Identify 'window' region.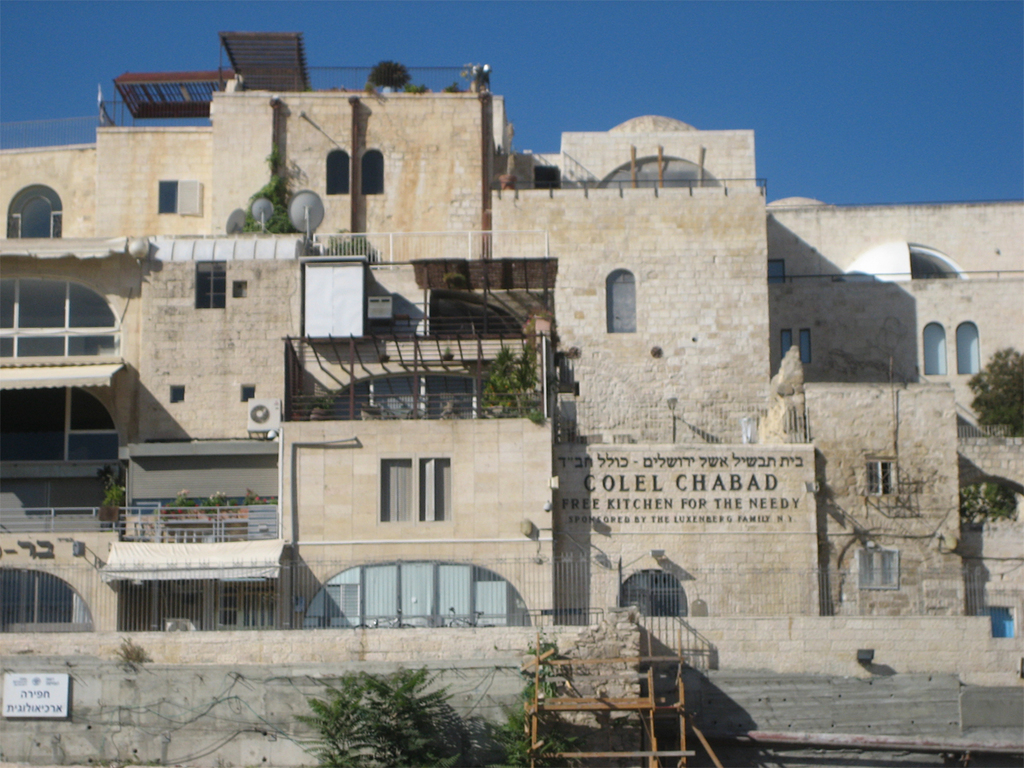
Region: box(156, 181, 201, 216).
